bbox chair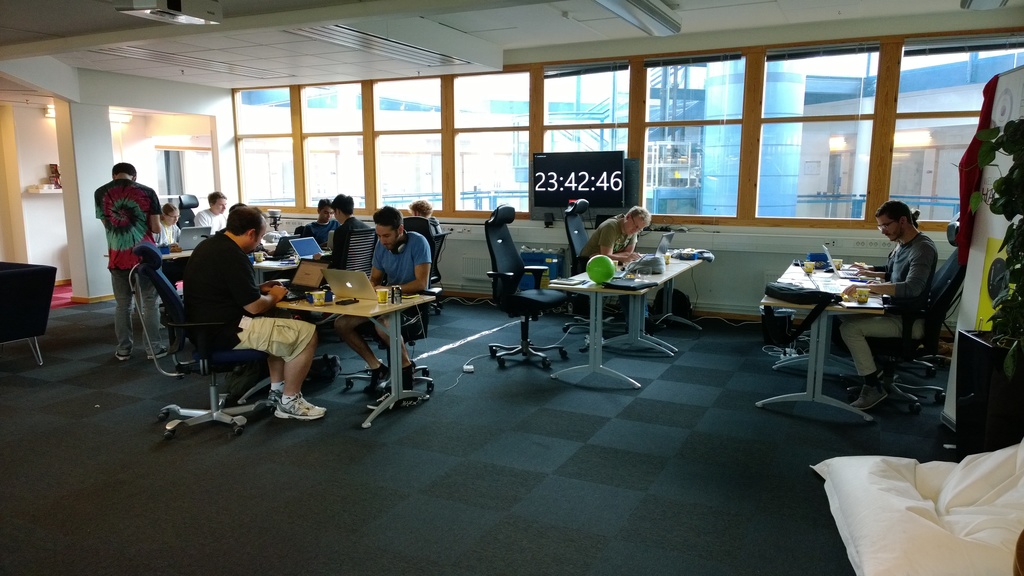
(345,284,431,399)
